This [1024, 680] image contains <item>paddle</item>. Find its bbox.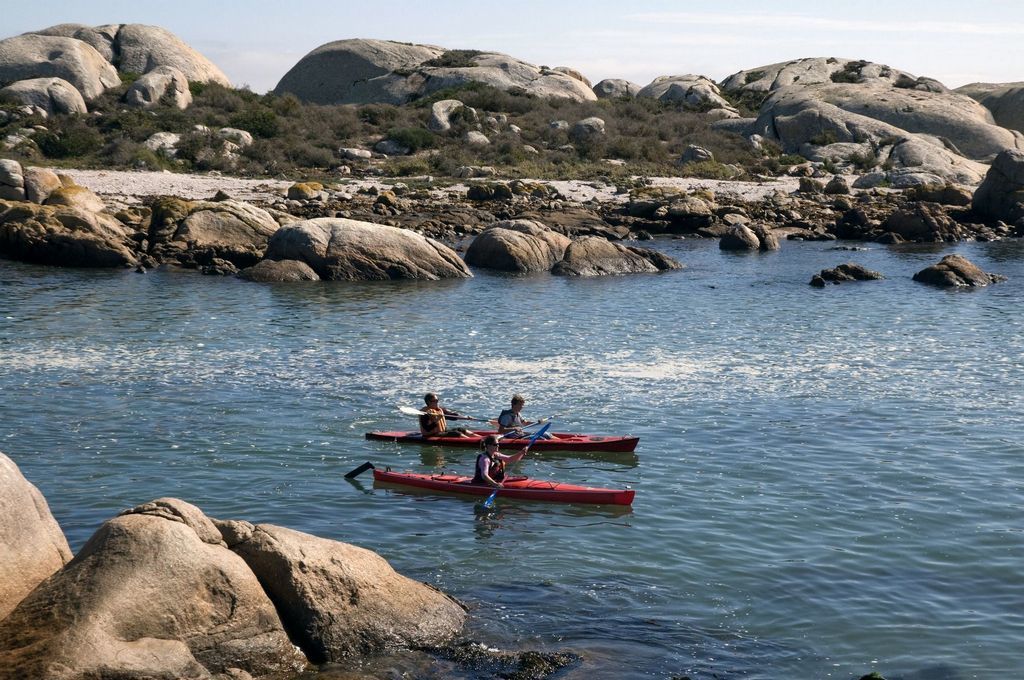
BBox(499, 413, 562, 441).
